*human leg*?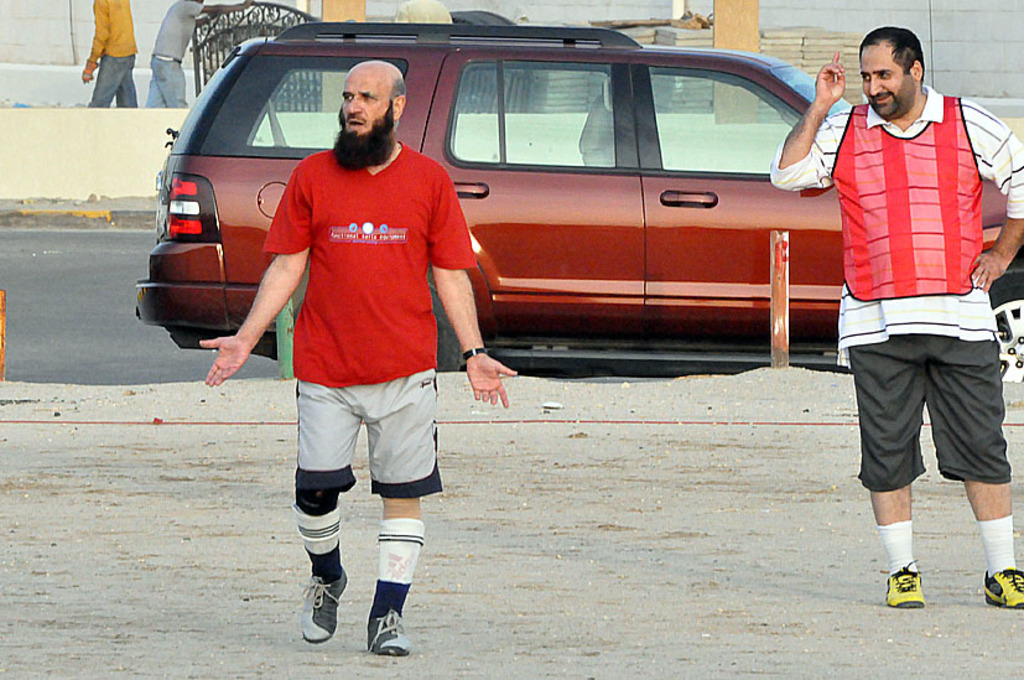
l=290, t=379, r=363, b=647
